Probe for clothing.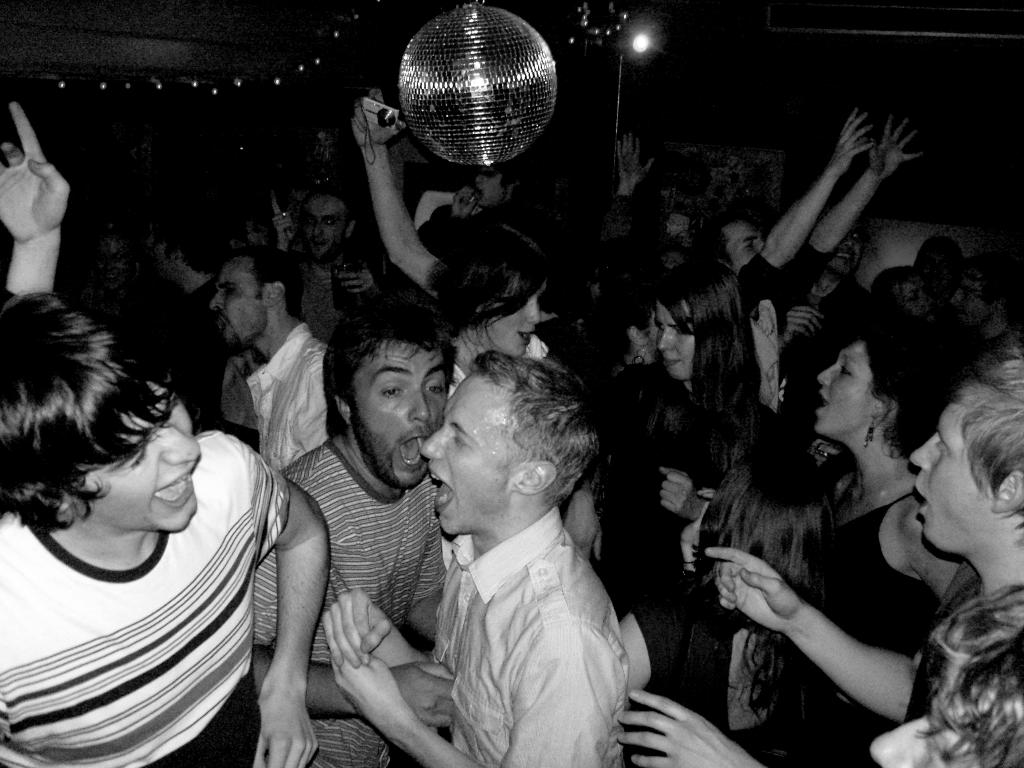
Probe result: [6, 438, 287, 752].
